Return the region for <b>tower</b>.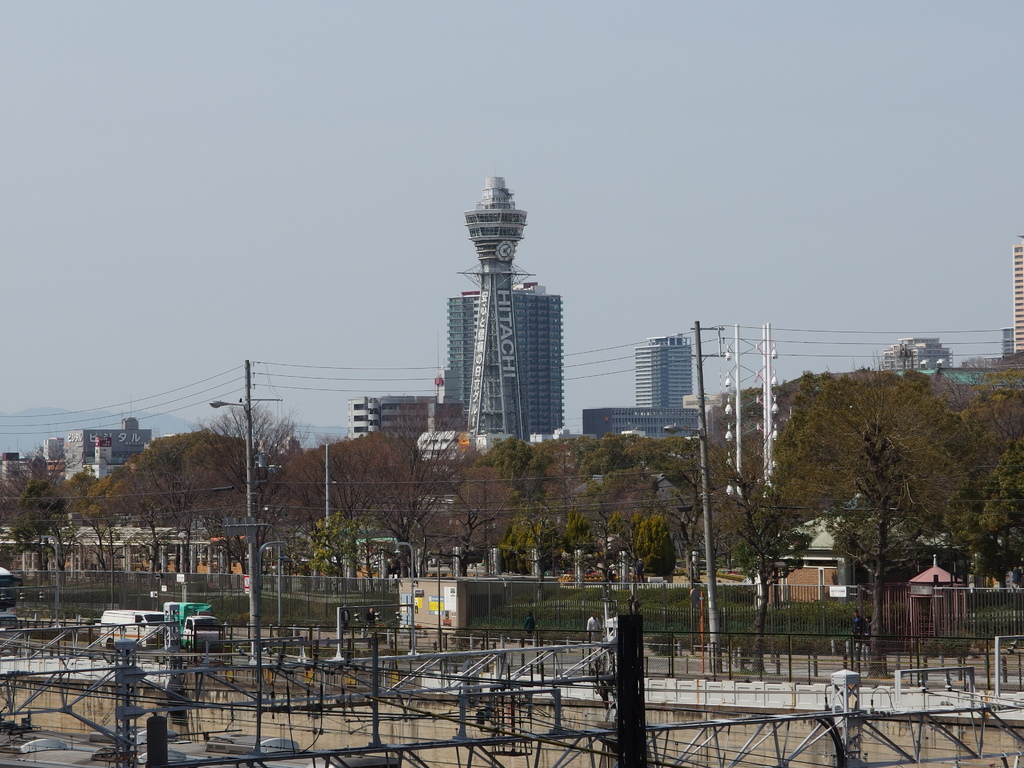
box=[404, 204, 584, 435].
